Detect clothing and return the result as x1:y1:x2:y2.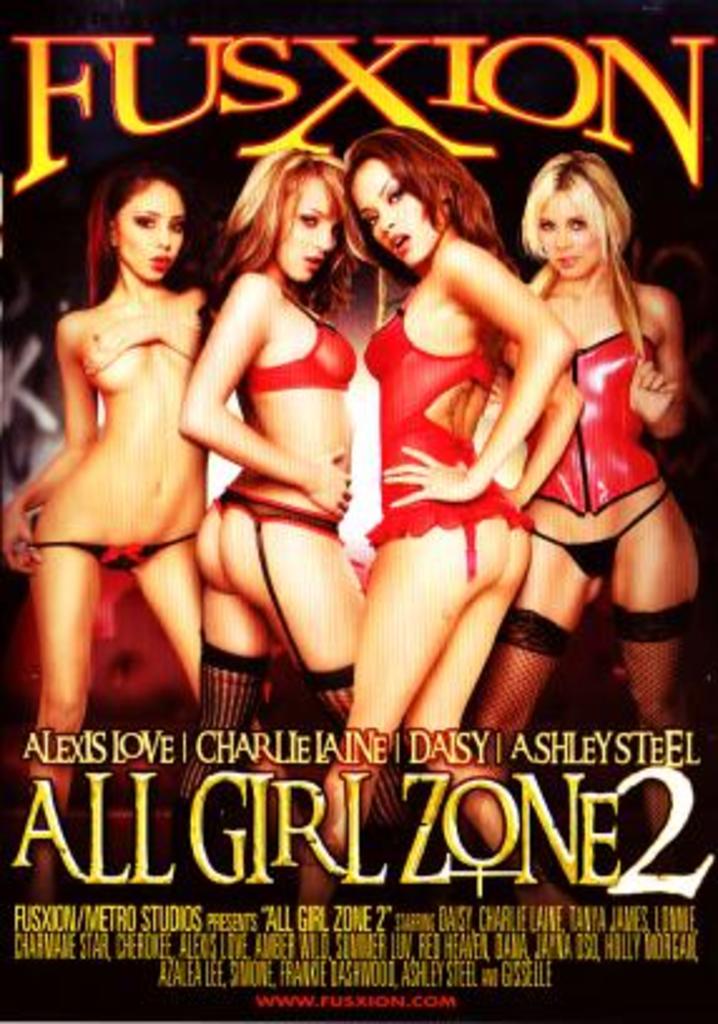
25:530:203:575.
